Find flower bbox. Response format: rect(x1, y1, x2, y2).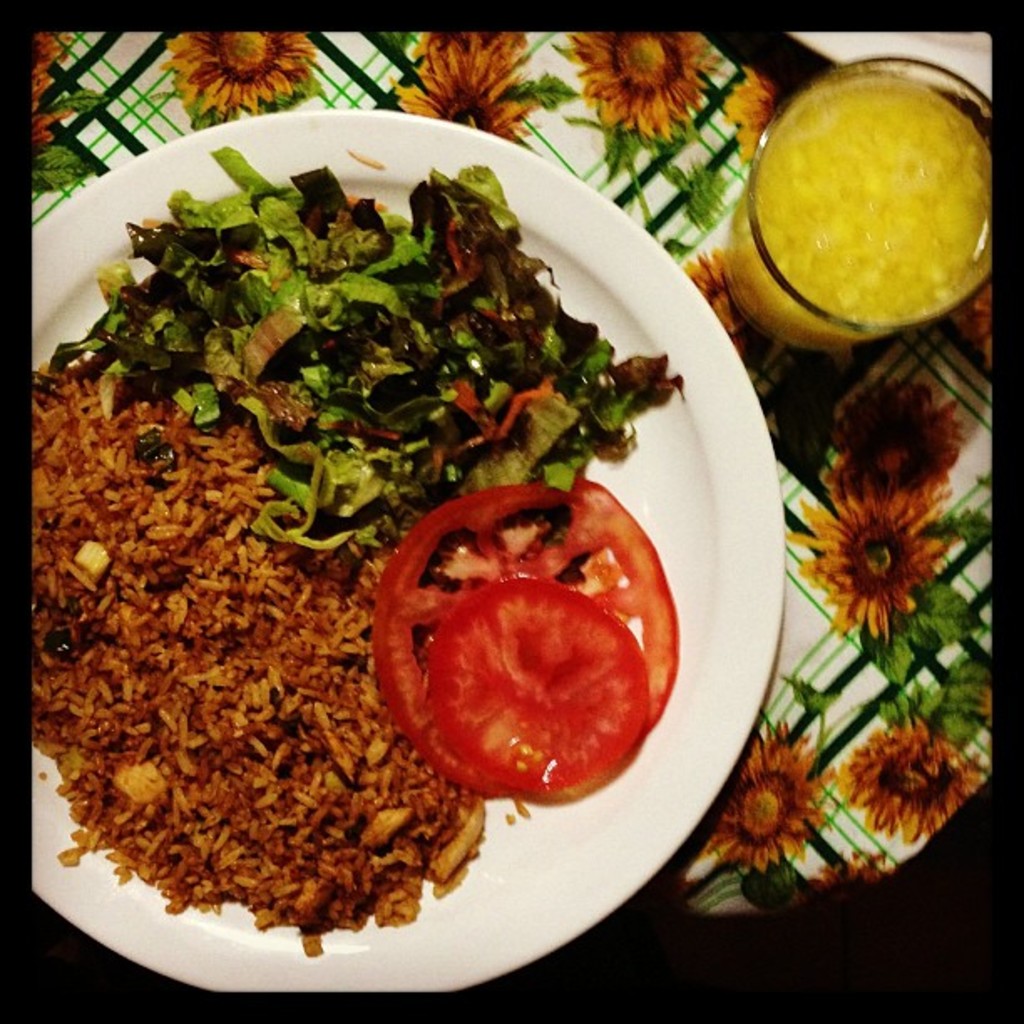
rect(820, 387, 965, 500).
